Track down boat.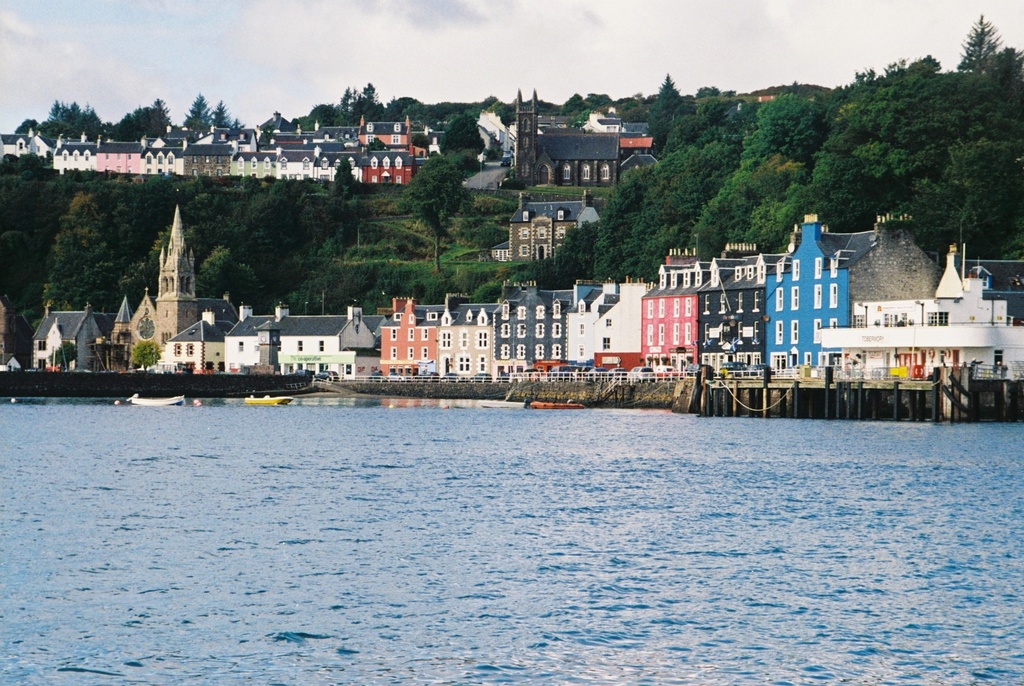
Tracked to [242,397,296,409].
